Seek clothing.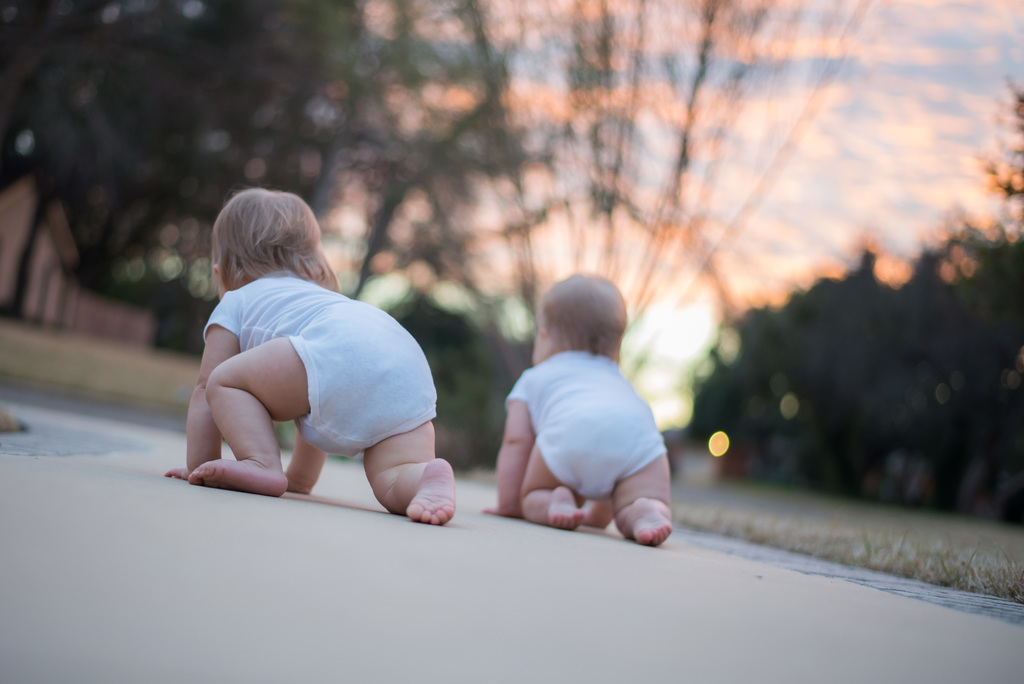
box(499, 349, 668, 501).
